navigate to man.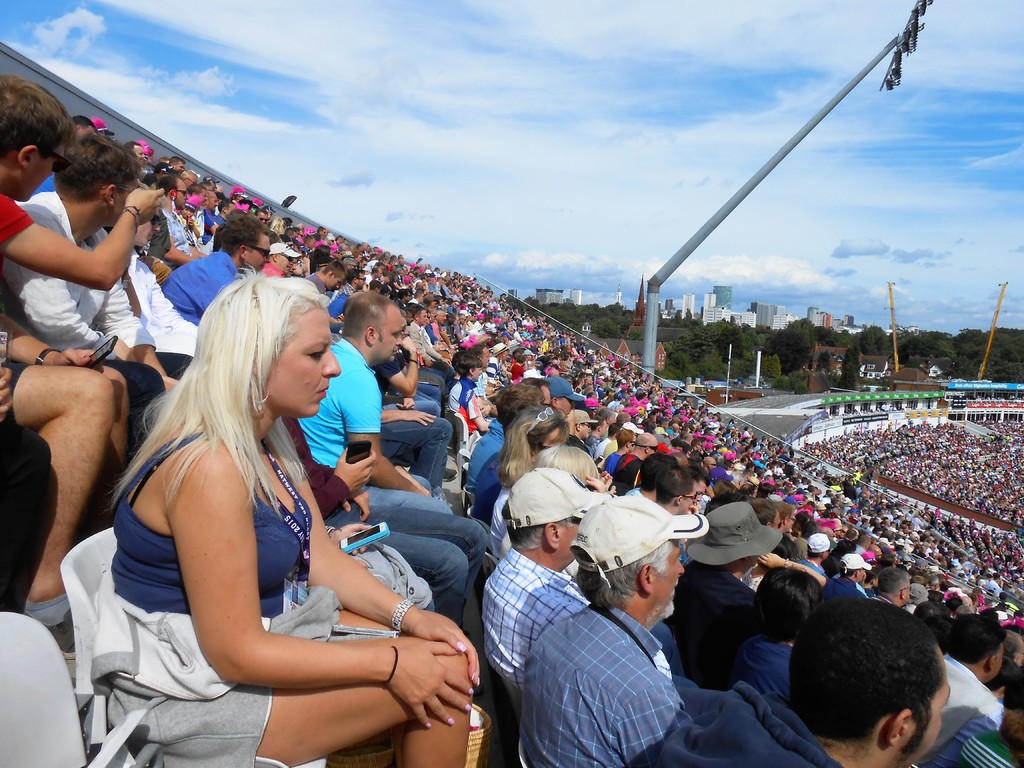
Navigation target: 168, 156, 183, 172.
